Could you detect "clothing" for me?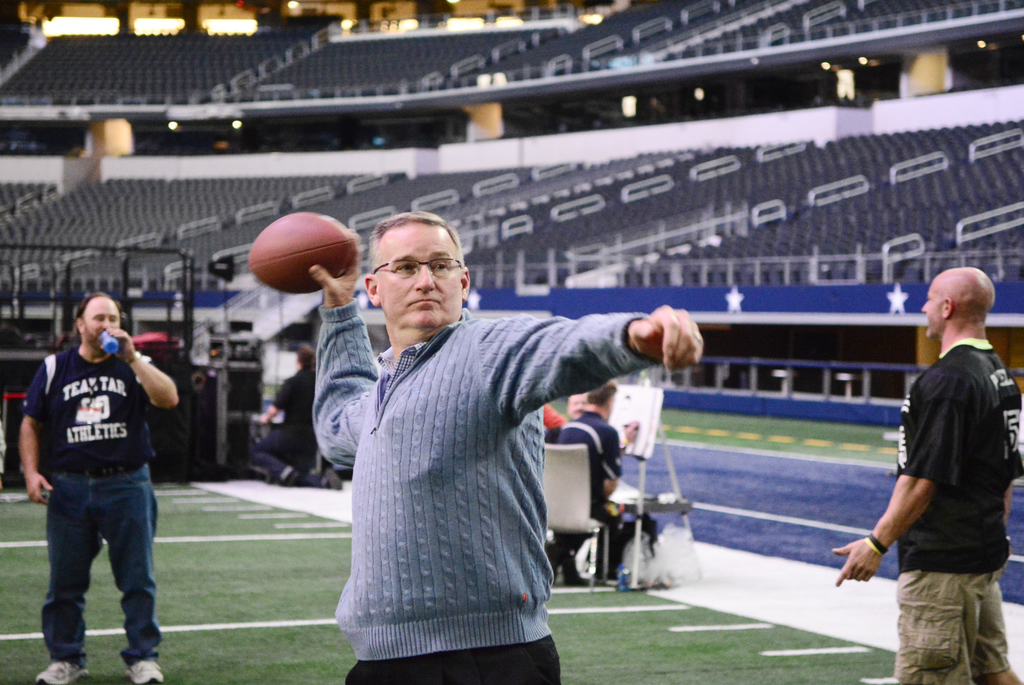
Detection result: left=888, top=326, right=1023, bottom=684.
